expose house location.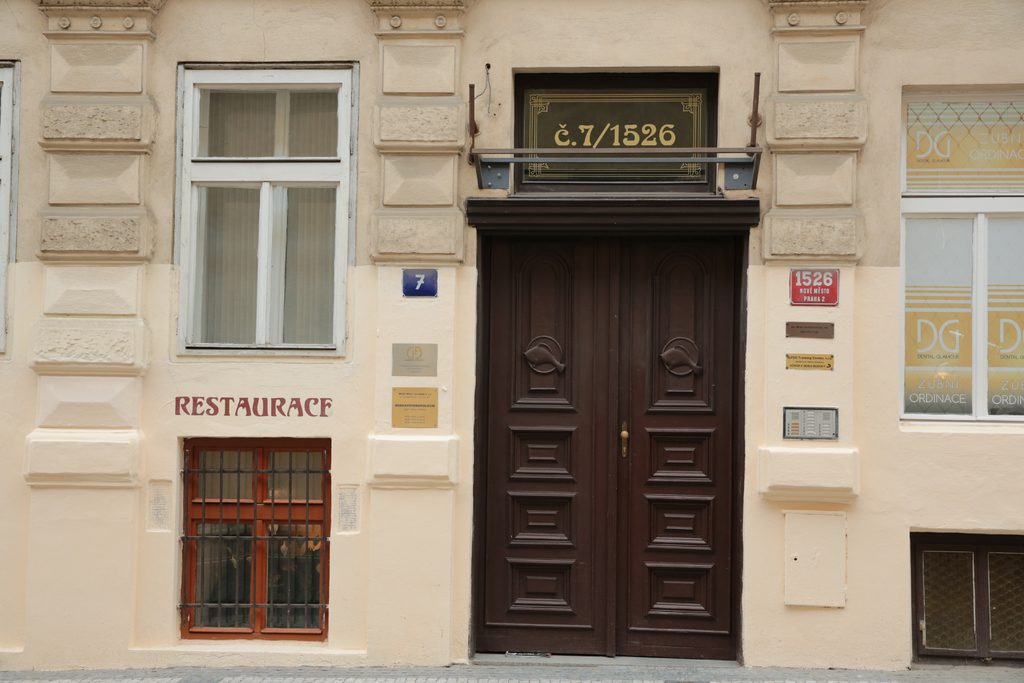
Exposed at <bbox>0, 0, 1023, 675</bbox>.
